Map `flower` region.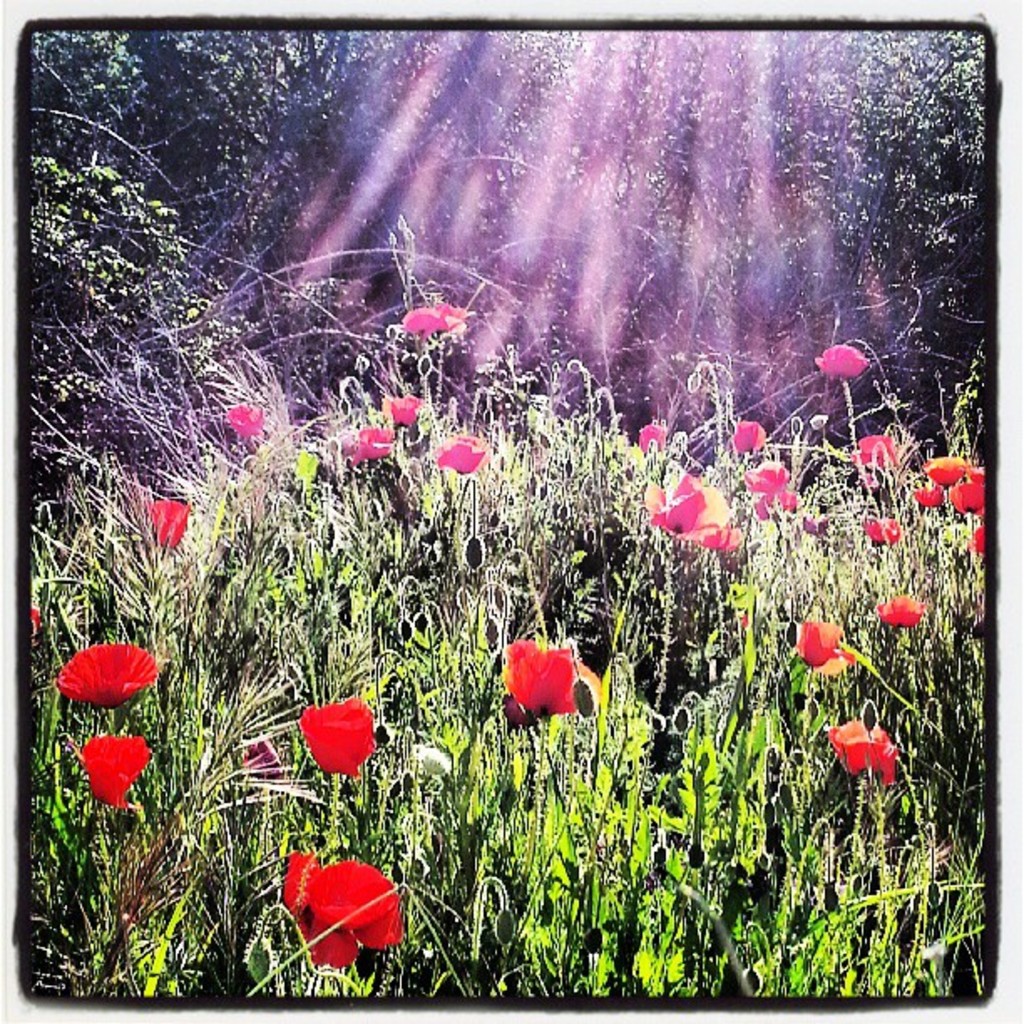
Mapped to (80, 733, 152, 801).
